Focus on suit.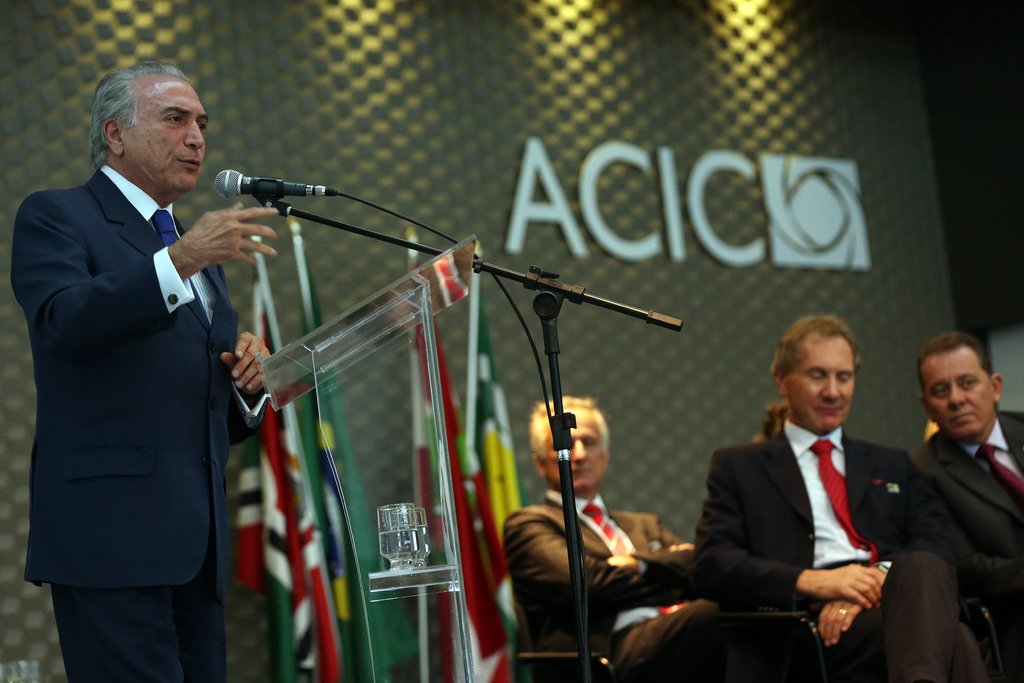
Focused at 502, 482, 724, 682.
